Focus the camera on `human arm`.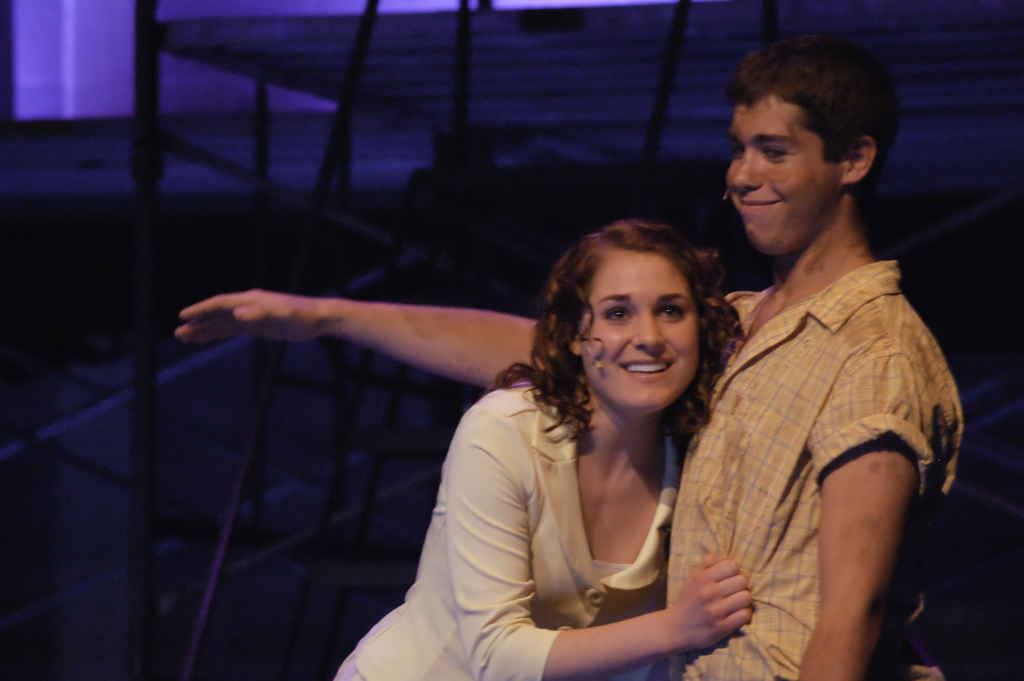
Focus region: <region>476, 391, 748, 677</region>.
